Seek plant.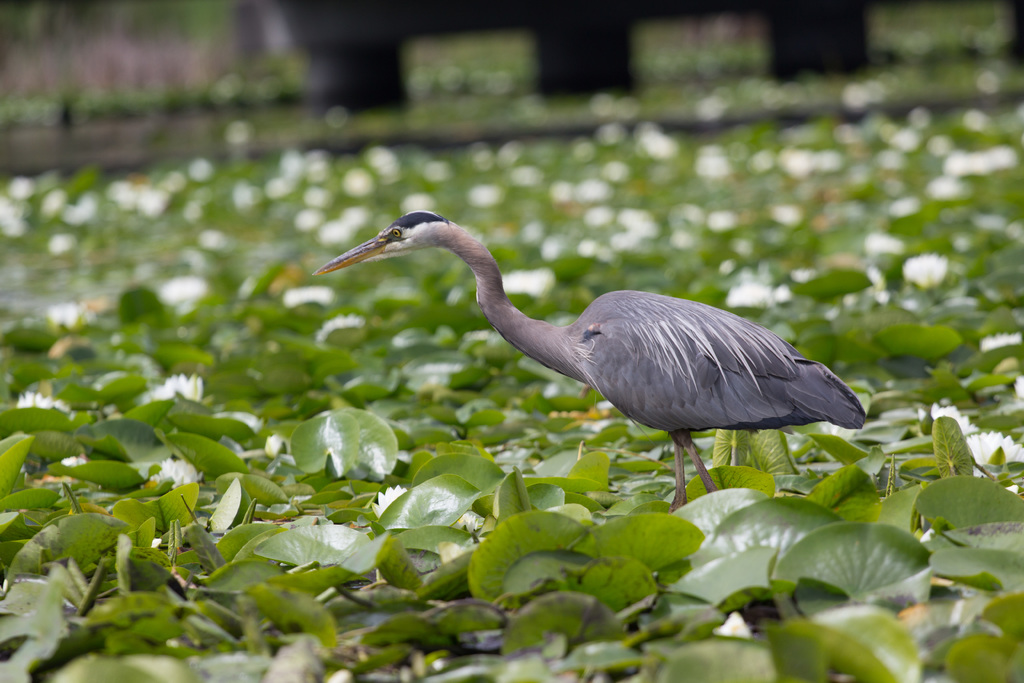
859:9:1012:65.
